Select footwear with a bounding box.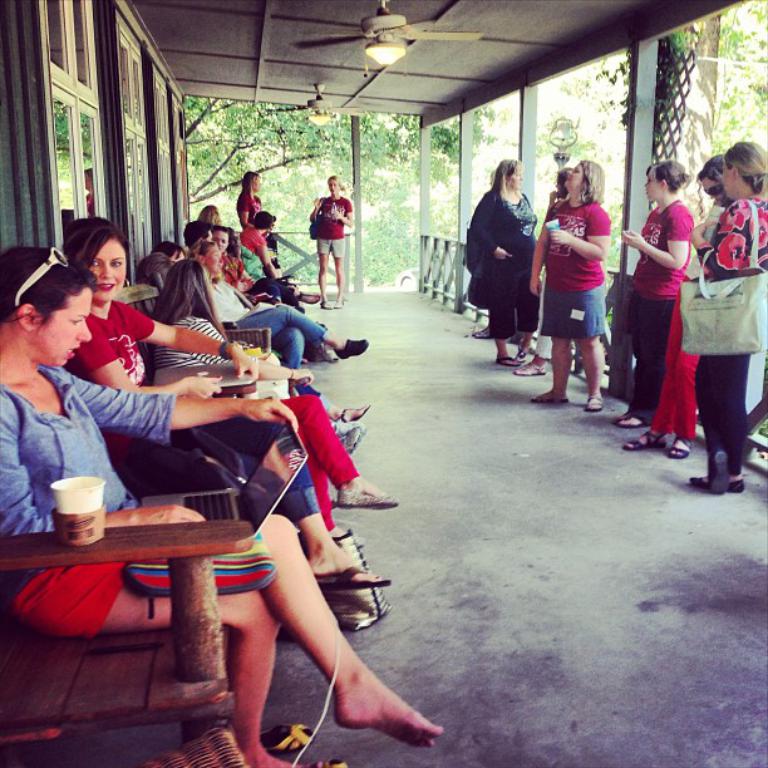
locate(531, 385, 566, 404).
